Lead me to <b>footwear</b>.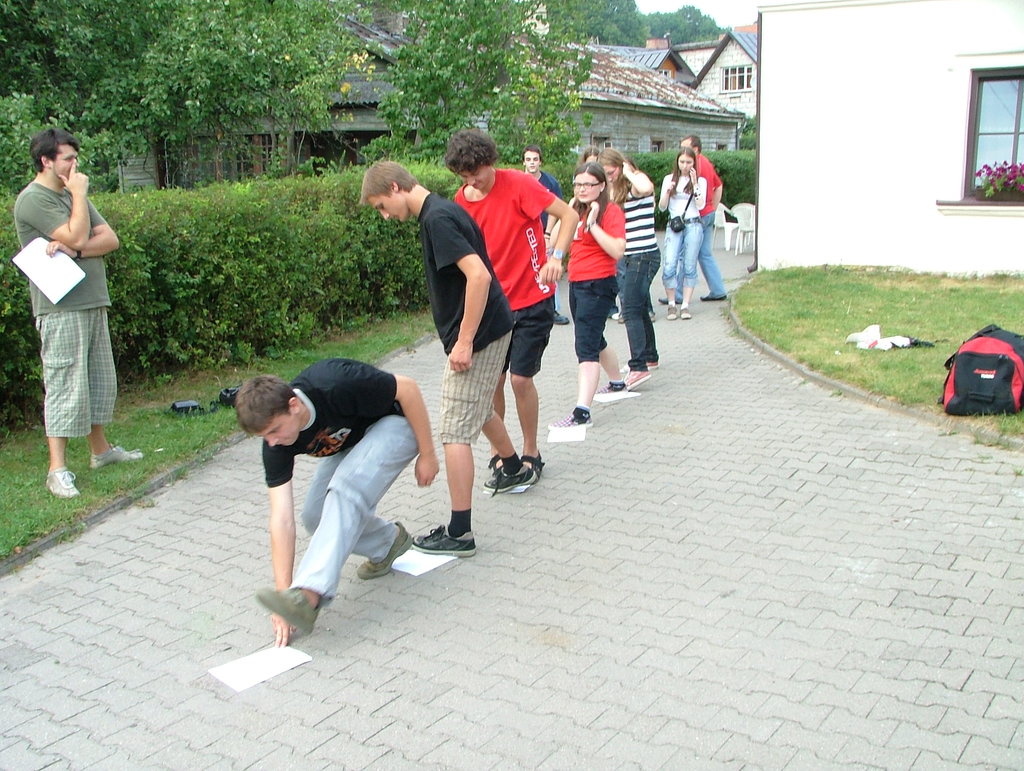
Lead to 647:360:664:369.
